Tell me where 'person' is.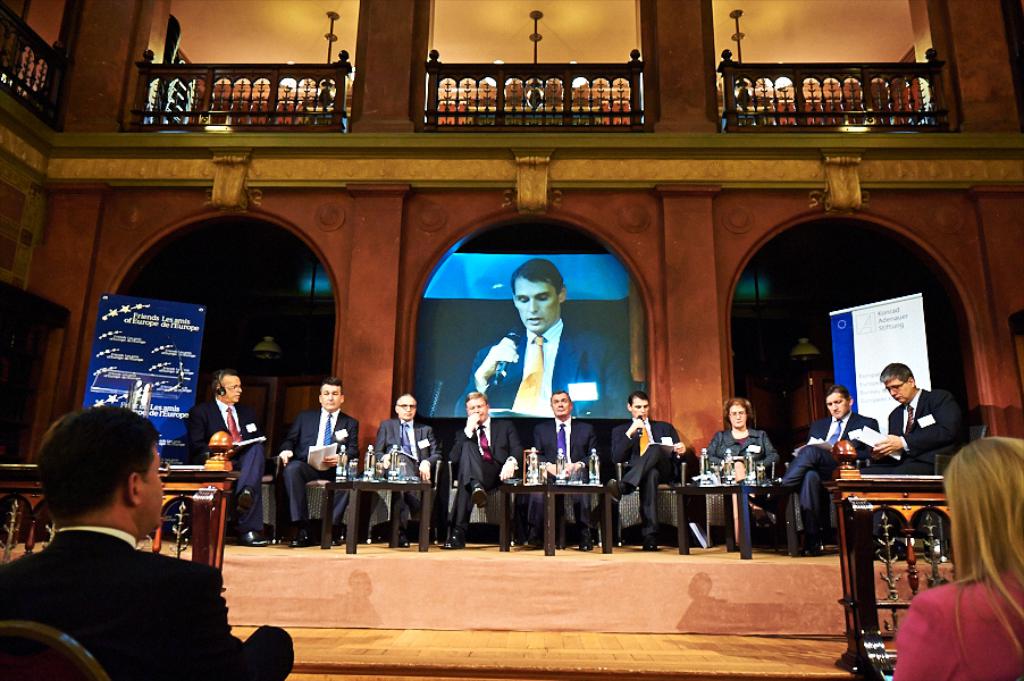
'person' is at select_region(689, 398, 783, 541).
